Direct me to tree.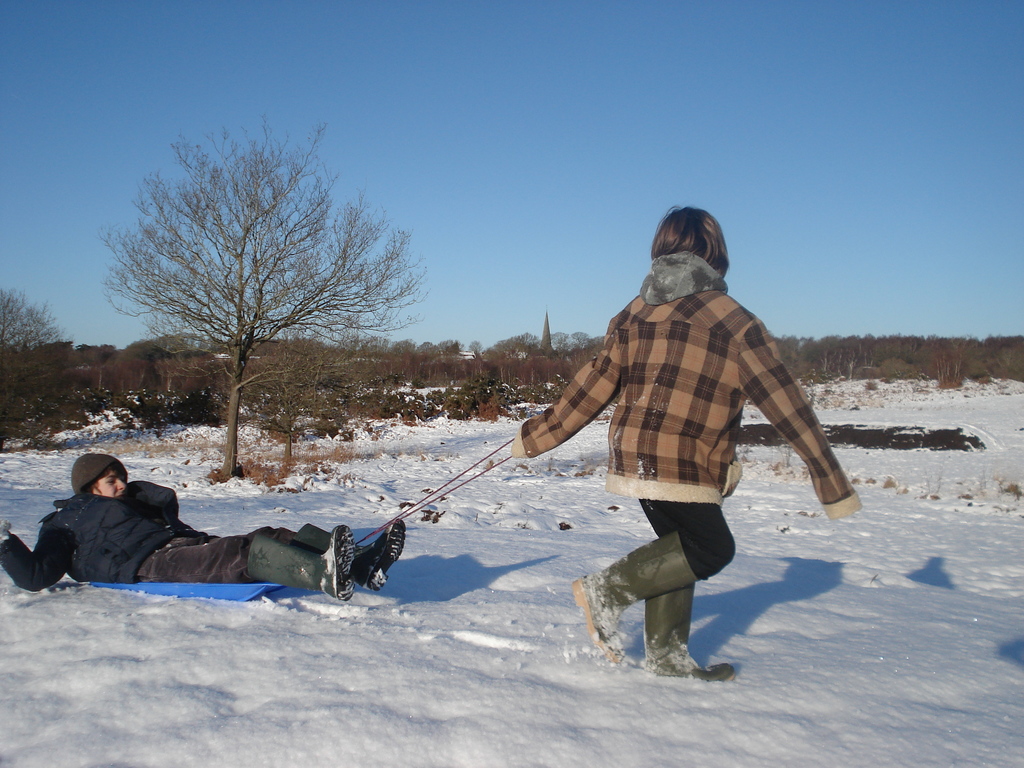
Direction: [x1=413, y1=303, x2=611, y2=424].
